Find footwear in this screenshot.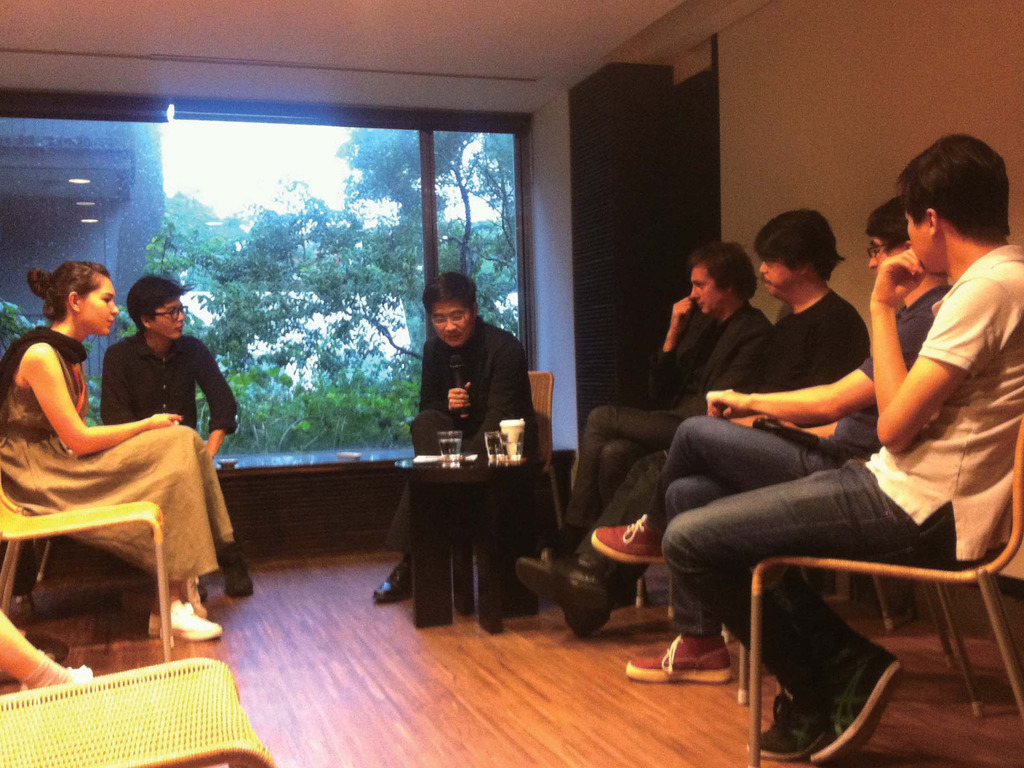
The bounding box for footwear is (left=378, top=549, right=422, bottom=598).
